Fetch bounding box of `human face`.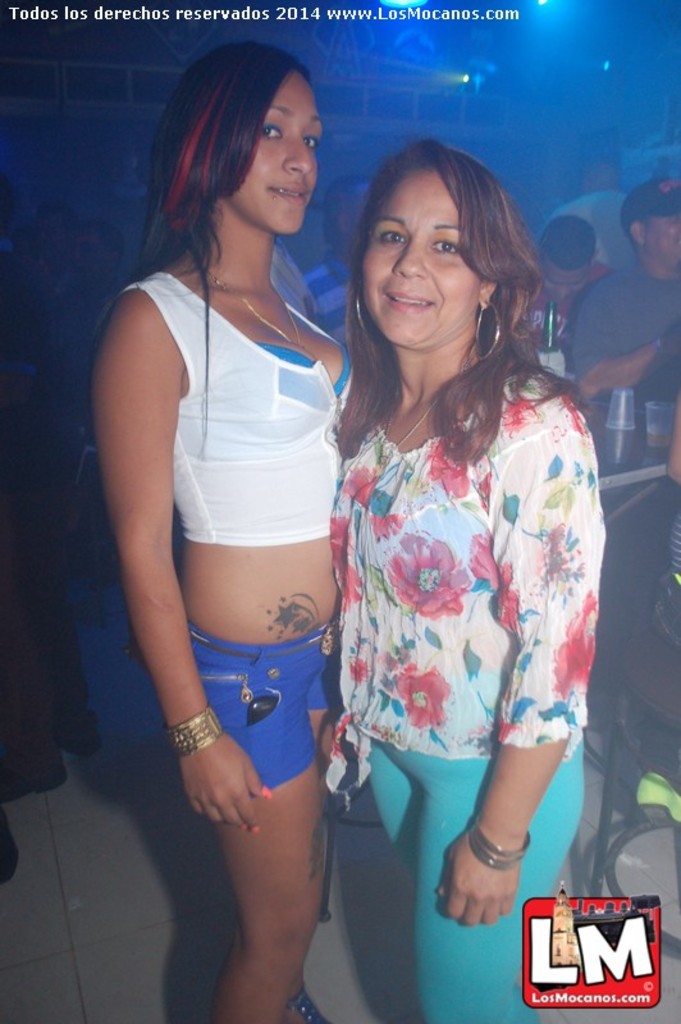
Bbox: 221:65:323:236.
